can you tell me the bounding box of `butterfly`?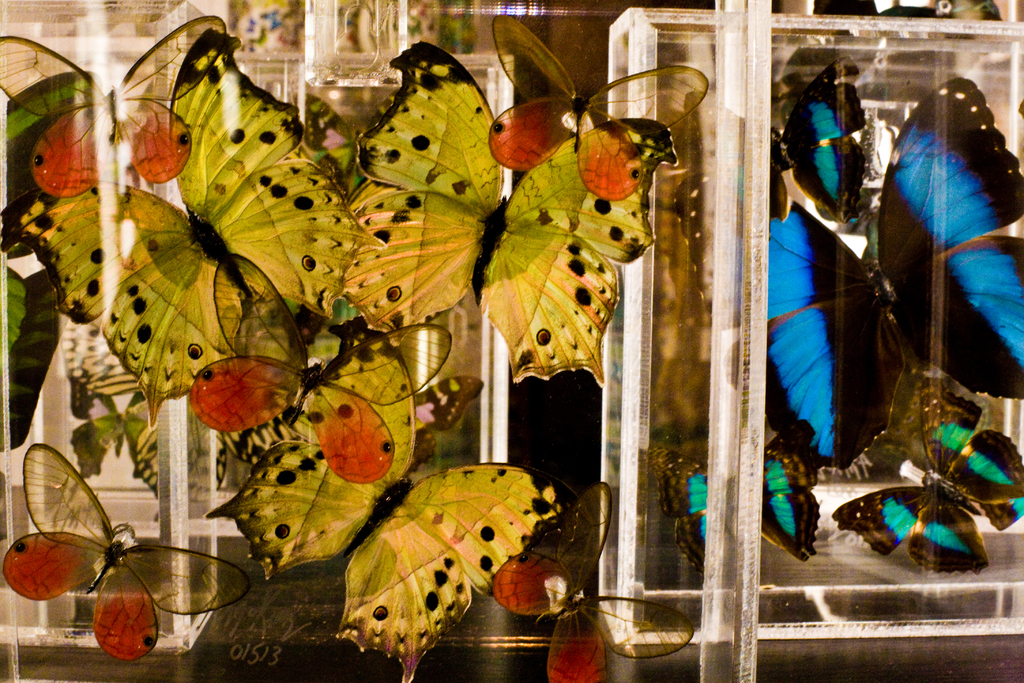
[x1=335, y1=37, x2=687, y2=388].
